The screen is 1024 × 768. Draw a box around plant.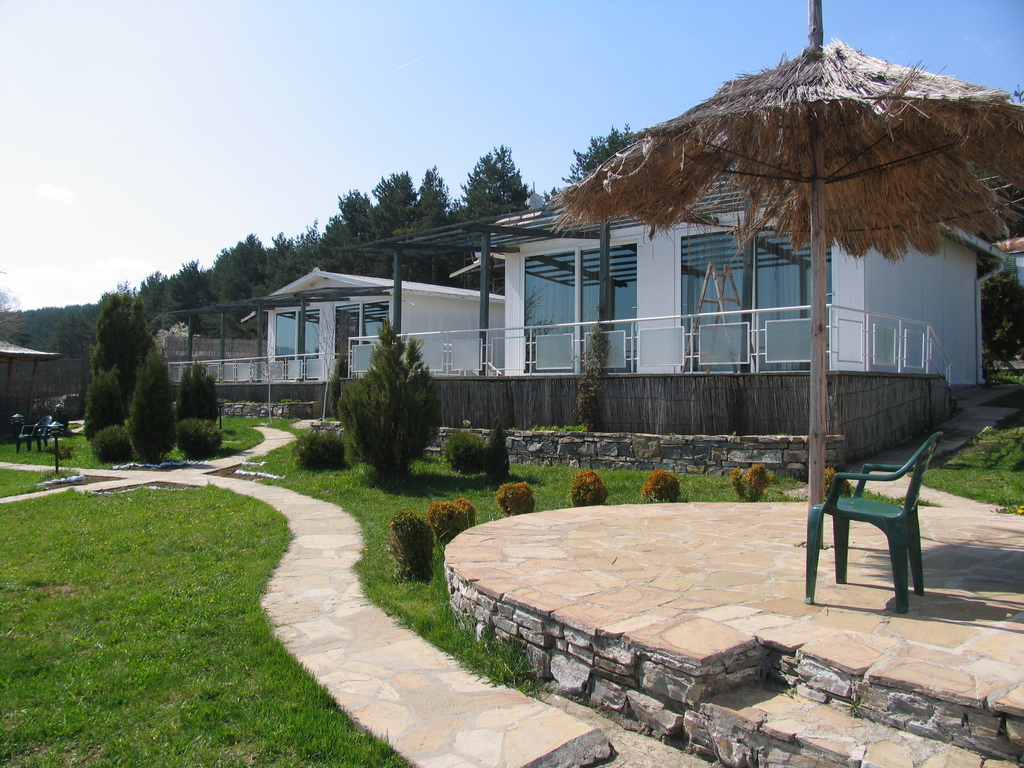
(0,437,106,467).
